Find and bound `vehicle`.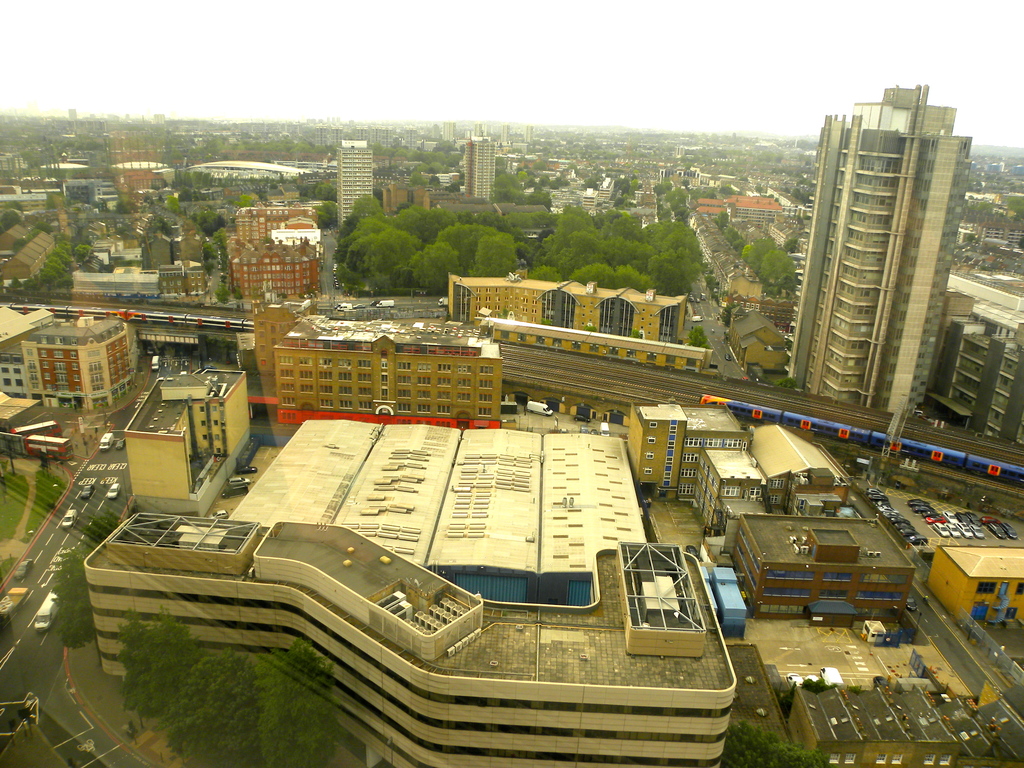
Bound: rect(60, 506, 77, 529).
